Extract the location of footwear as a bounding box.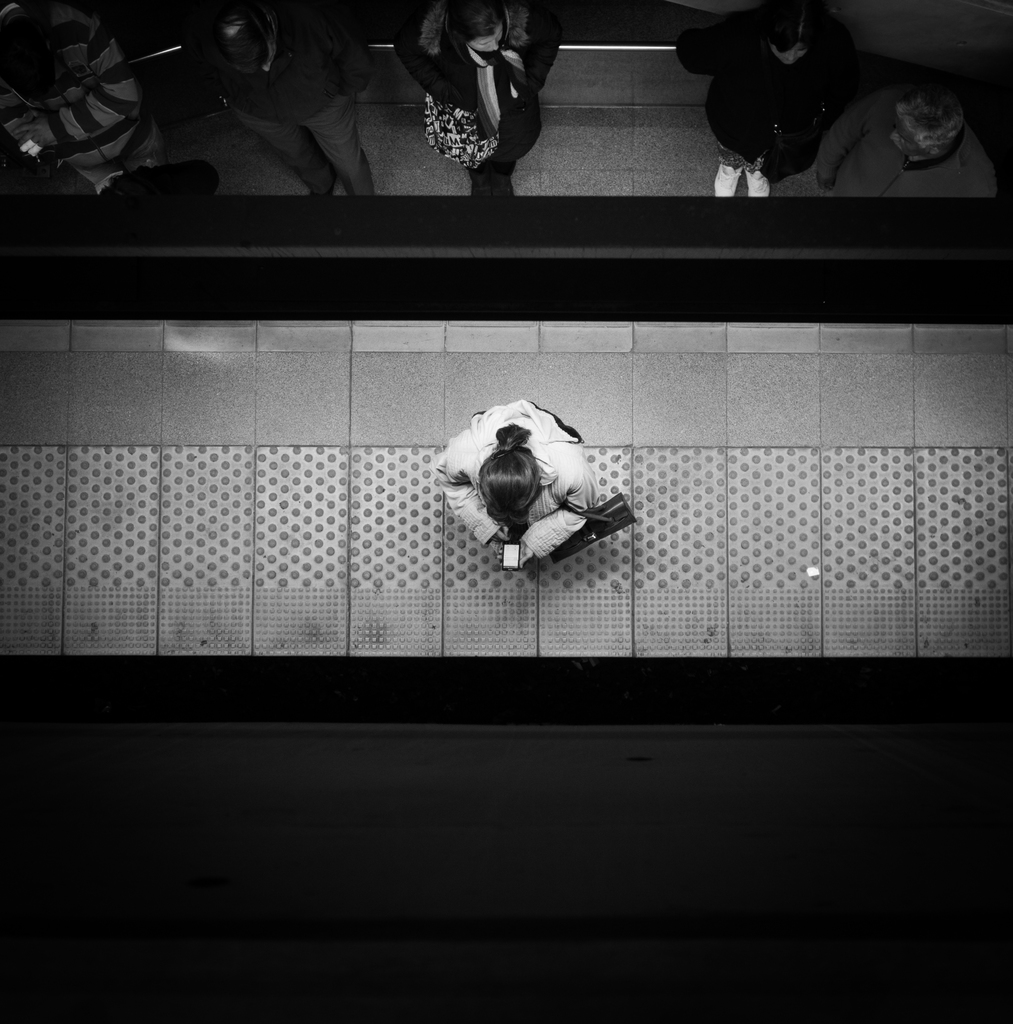
detection(716, 153, 738, 198).
